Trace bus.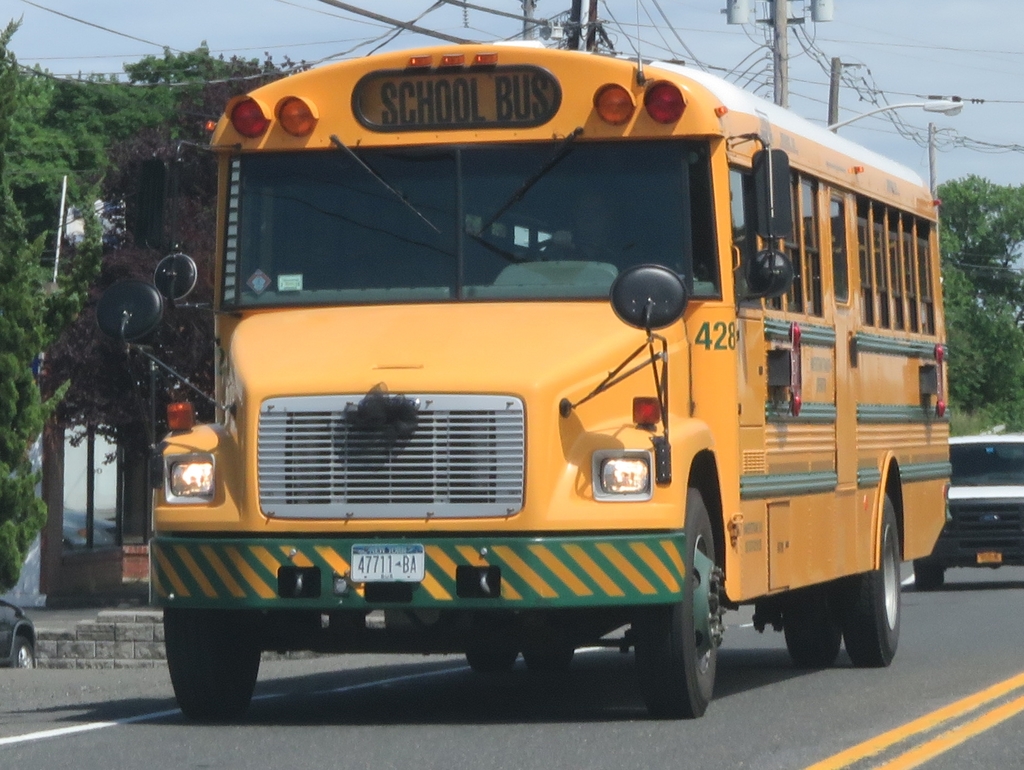
Traced to crop(88, 38, 954, 717).
